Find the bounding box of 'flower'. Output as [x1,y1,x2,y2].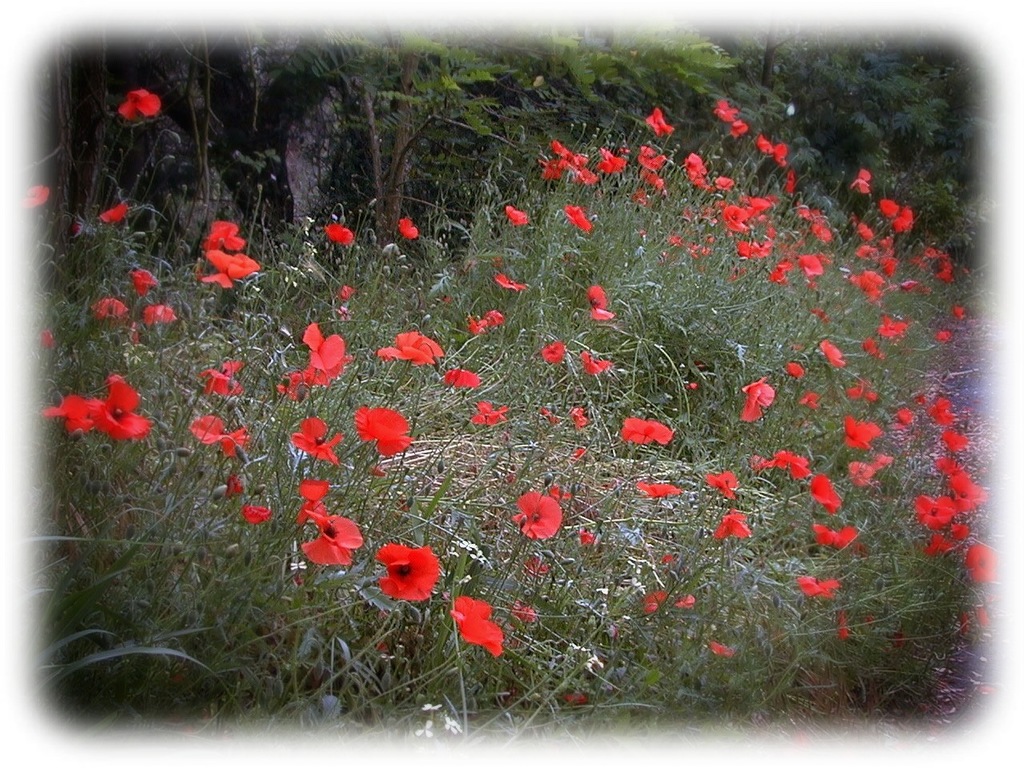
[745,376,769,426].
